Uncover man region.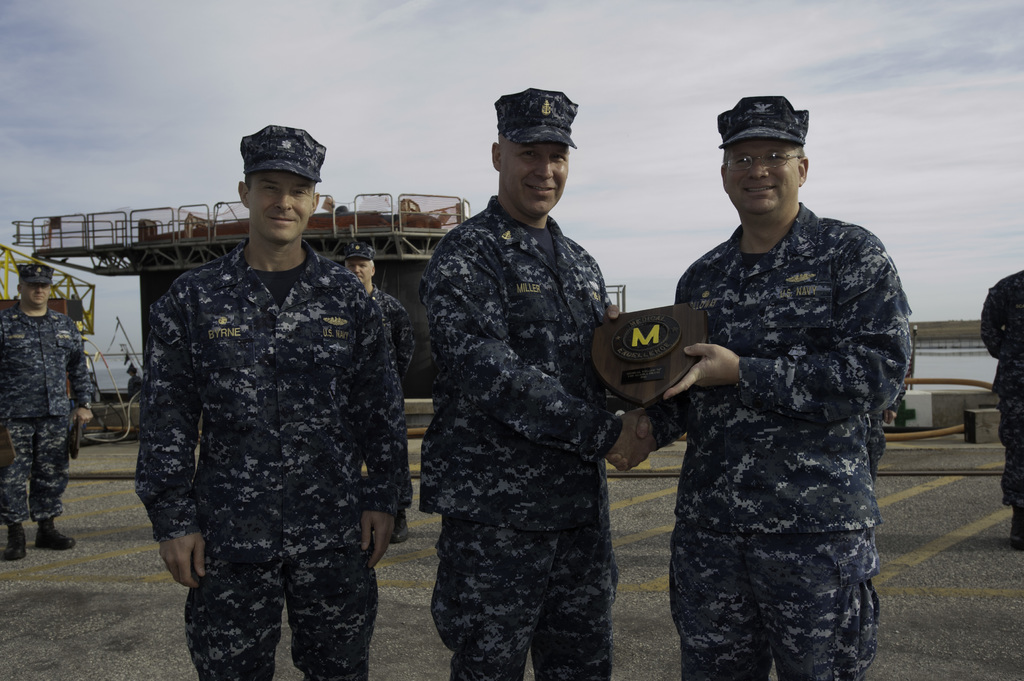
Uncovered: (121, 116, 399, 680).
